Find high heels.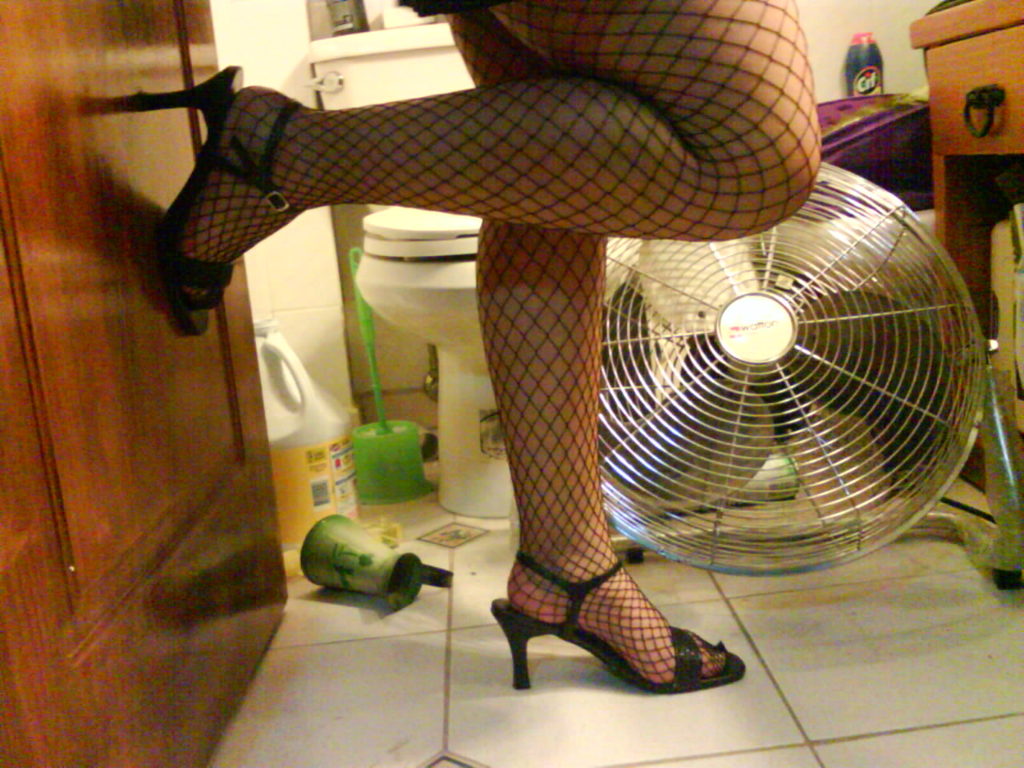
<bbox>485, 549, 747, 694</bbox>.
